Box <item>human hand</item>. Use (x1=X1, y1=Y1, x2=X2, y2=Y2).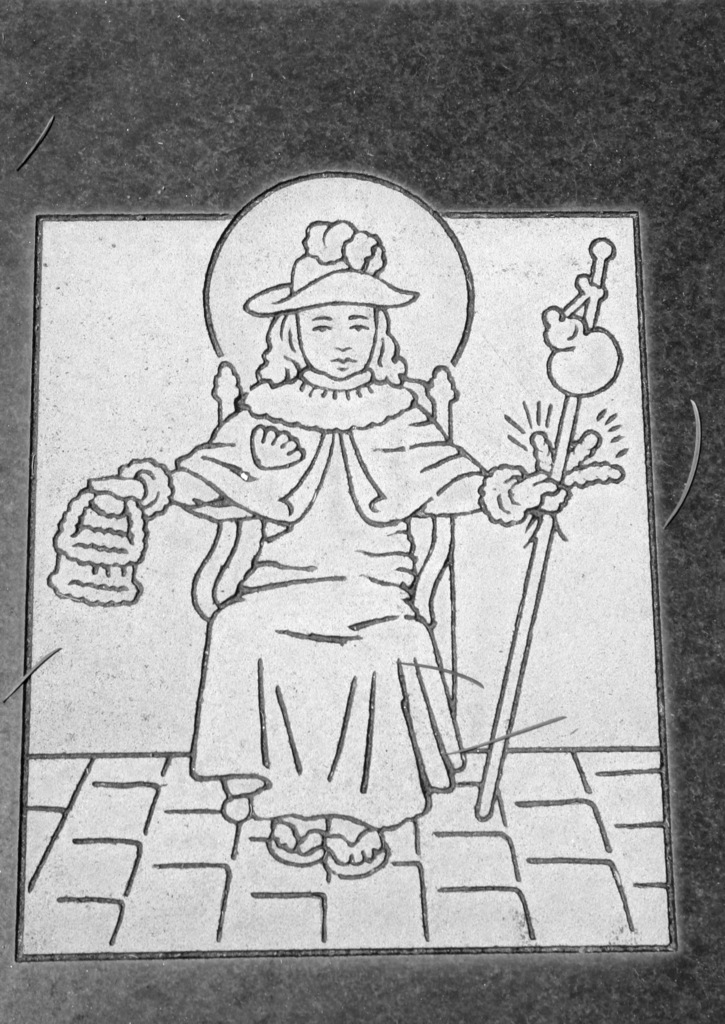
(x1=58, y1=471, x2=154, y2=596).
